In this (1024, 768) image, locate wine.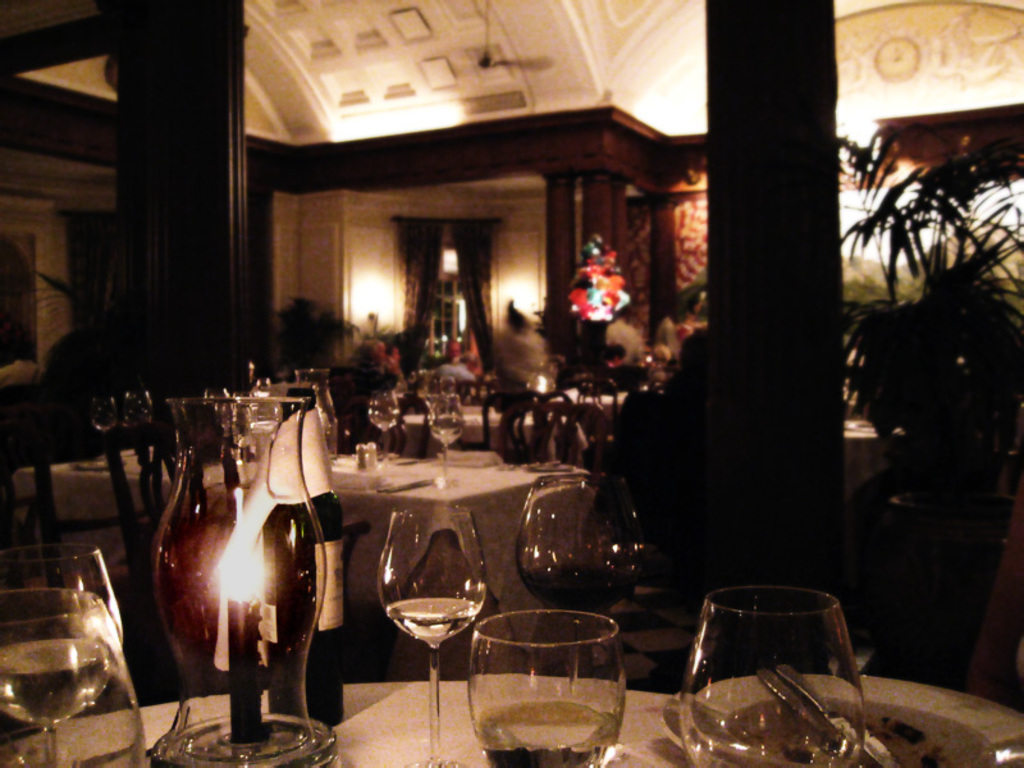
Bounding box: 426:417:460:439.
